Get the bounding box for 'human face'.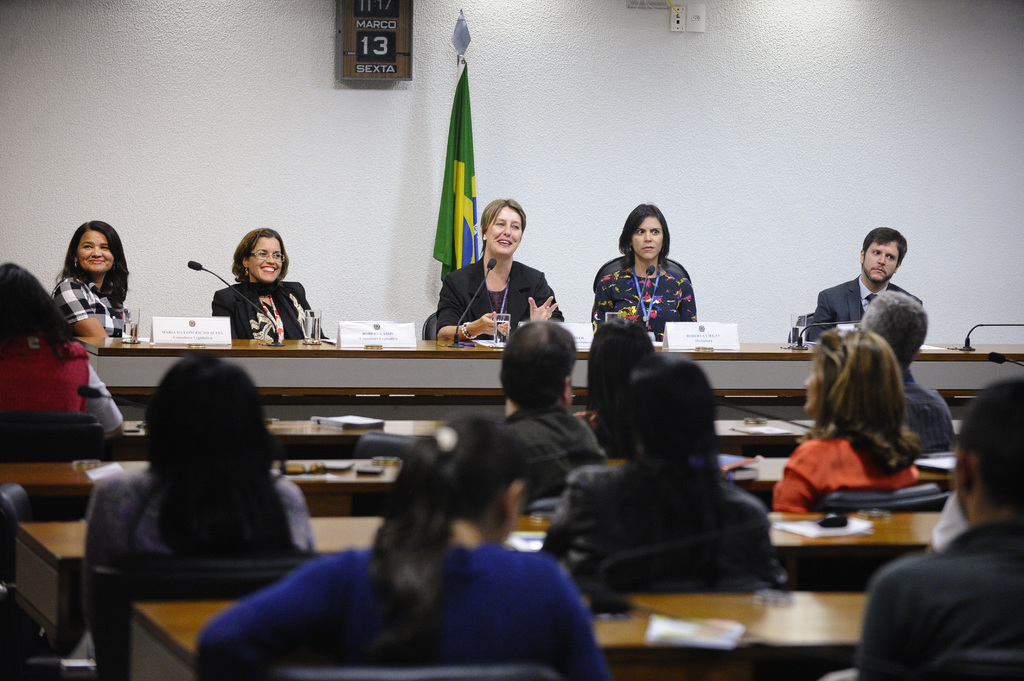
pyautogui.locateOnScreen(632, 215, 665, 261).
